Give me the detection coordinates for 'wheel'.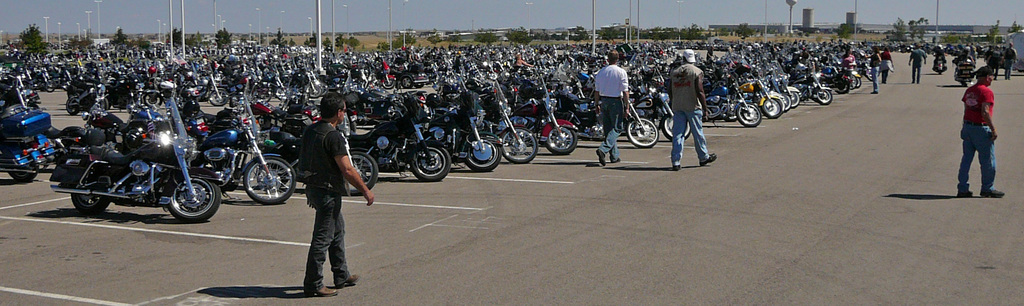
bbox(547, 126, 577, 155).
